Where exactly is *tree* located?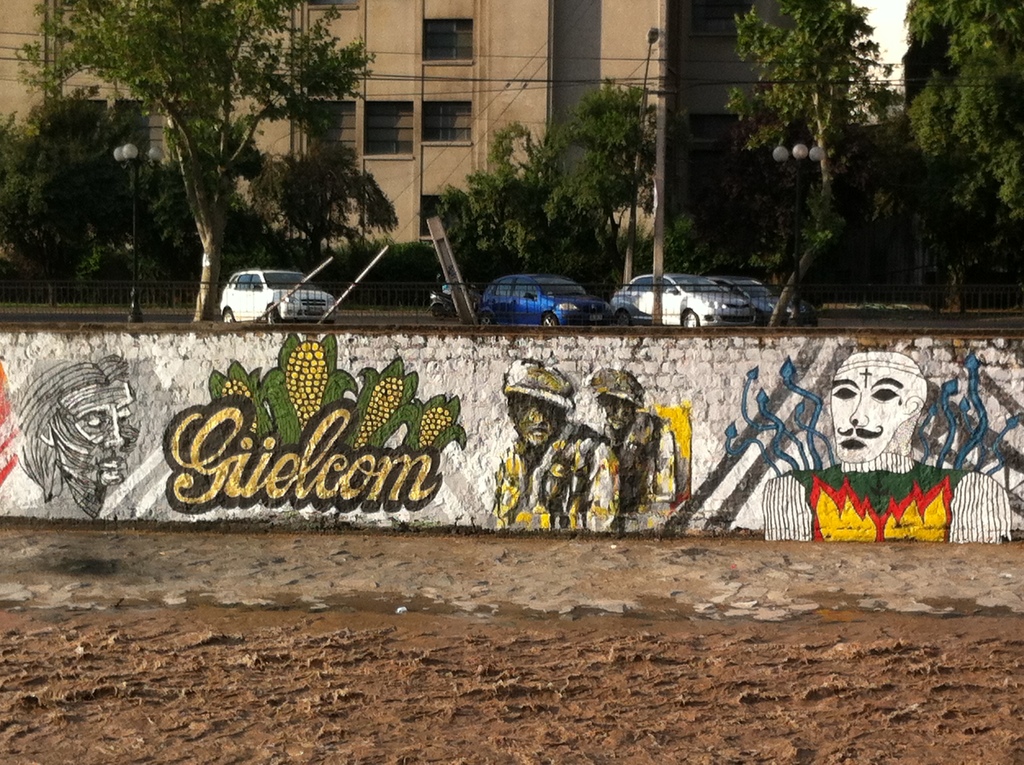
Its bounding box is {"x1": 664, "y1": 0, "x2": 885, "y2": 391}.
